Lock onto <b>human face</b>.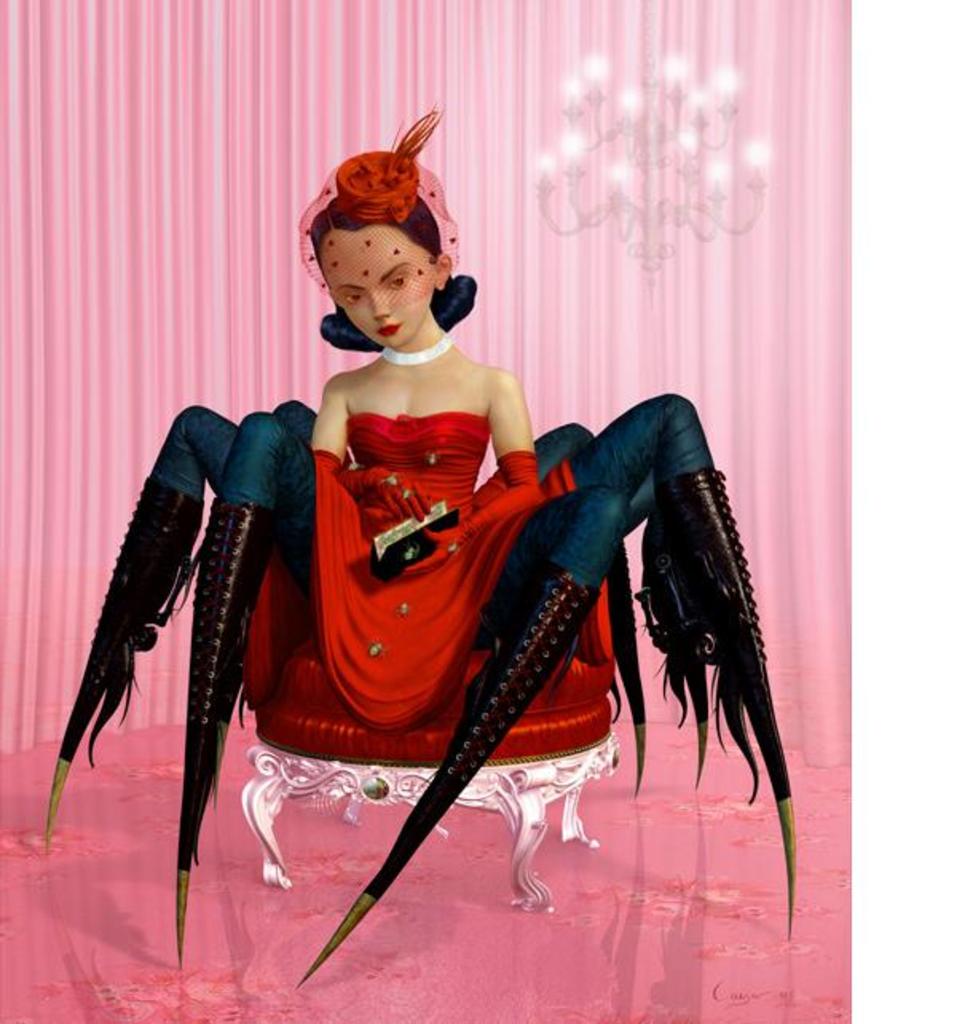
Locked: x1=324, y1=226, x2=434, y2=346.
